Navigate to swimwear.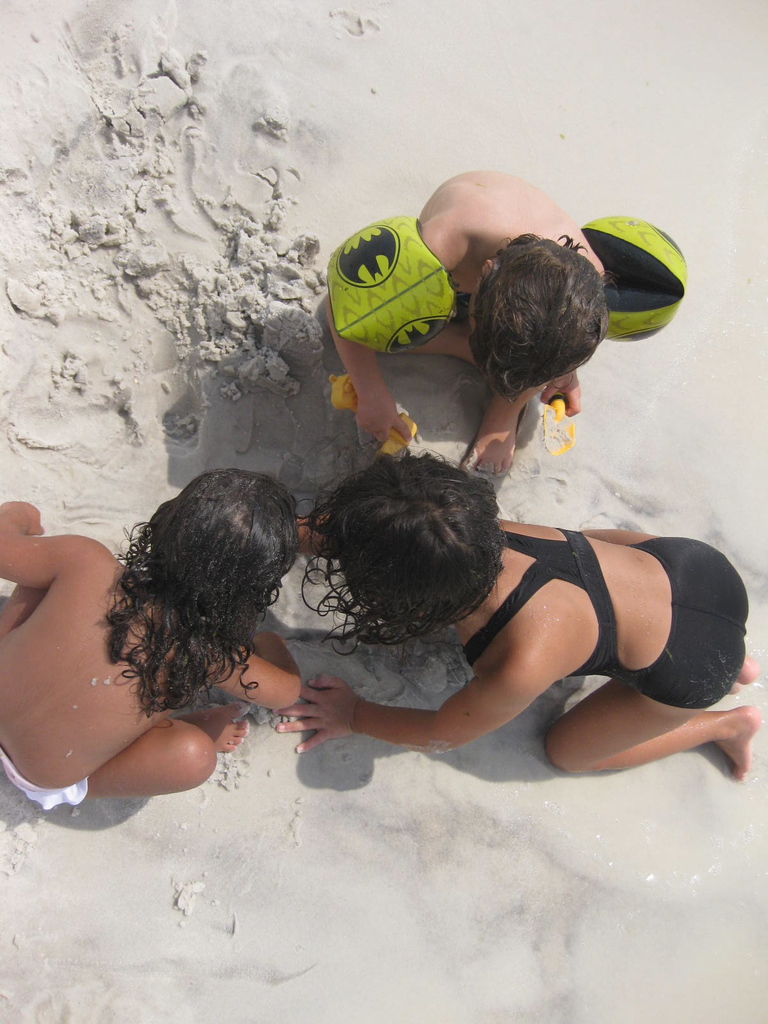
Navigation target: bbox=(447, 517, 618, 662).
